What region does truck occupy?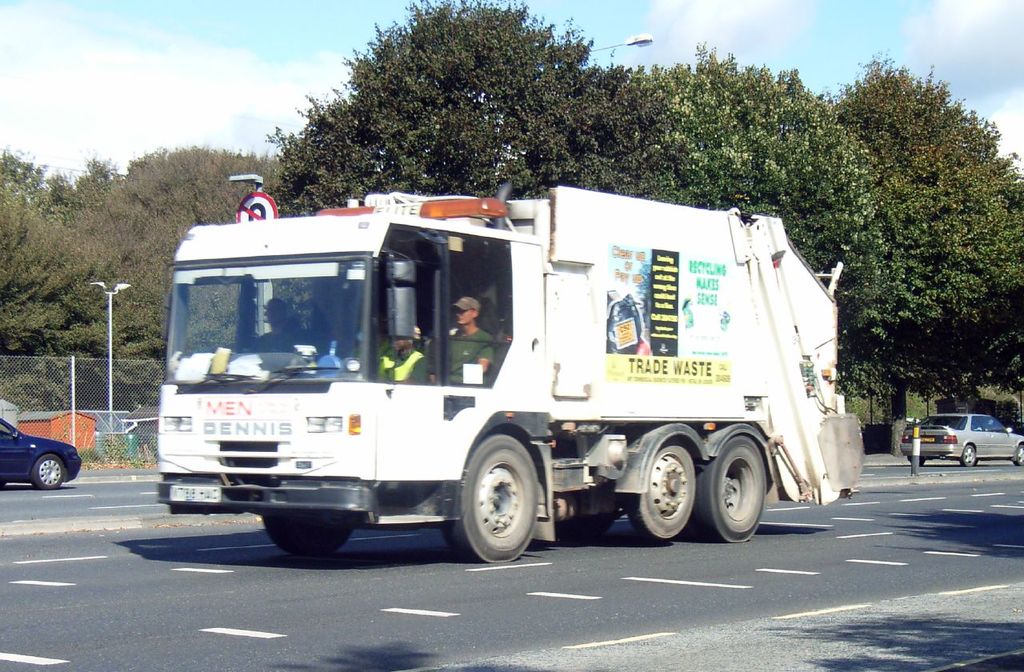
155,180,840,575.
